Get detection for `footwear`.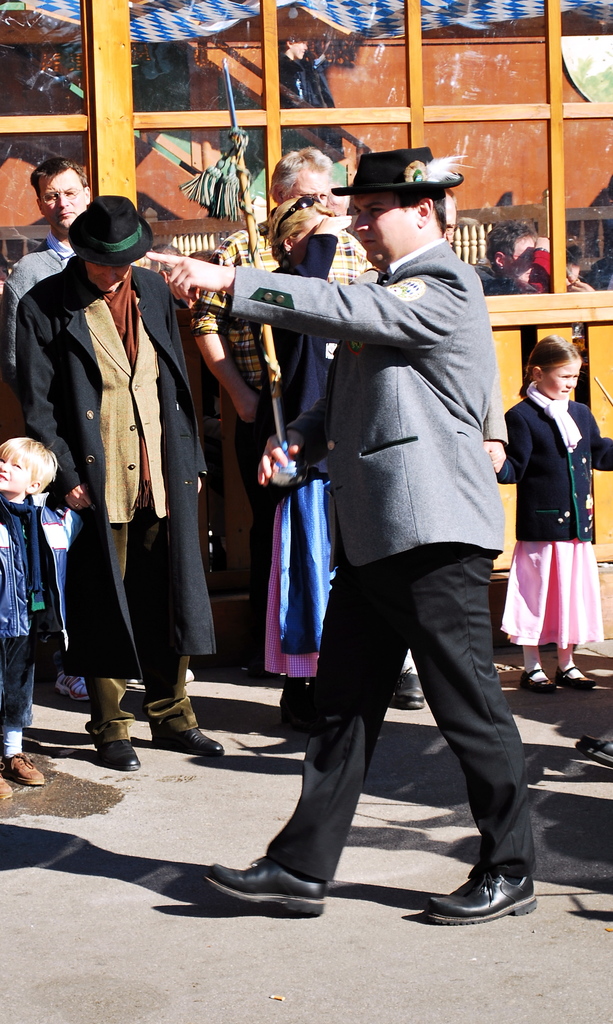
Detection: rect(388, 669, 432, 705).
